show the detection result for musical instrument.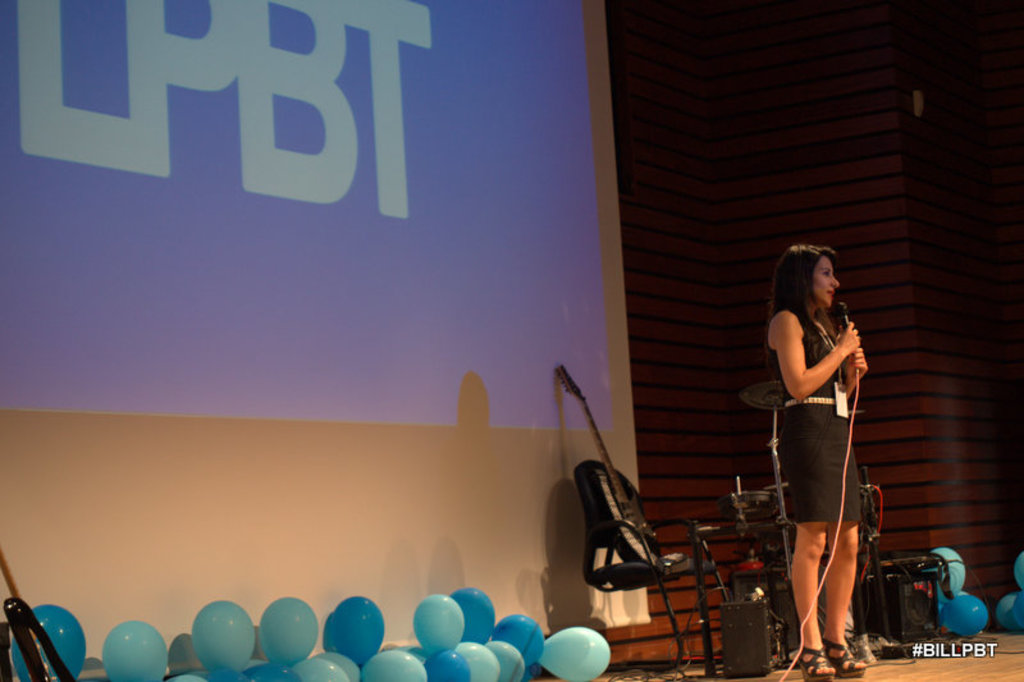
l=733, t=376, r=800, b=412.
